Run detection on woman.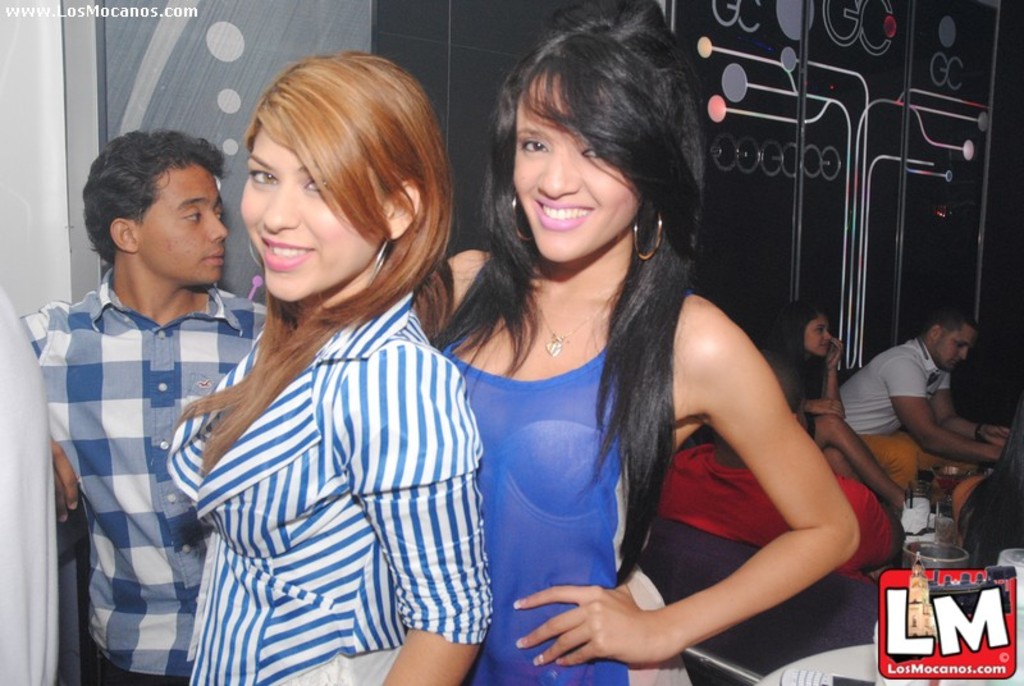
Result: [left=389, top=0, right=865, bottom=685].
